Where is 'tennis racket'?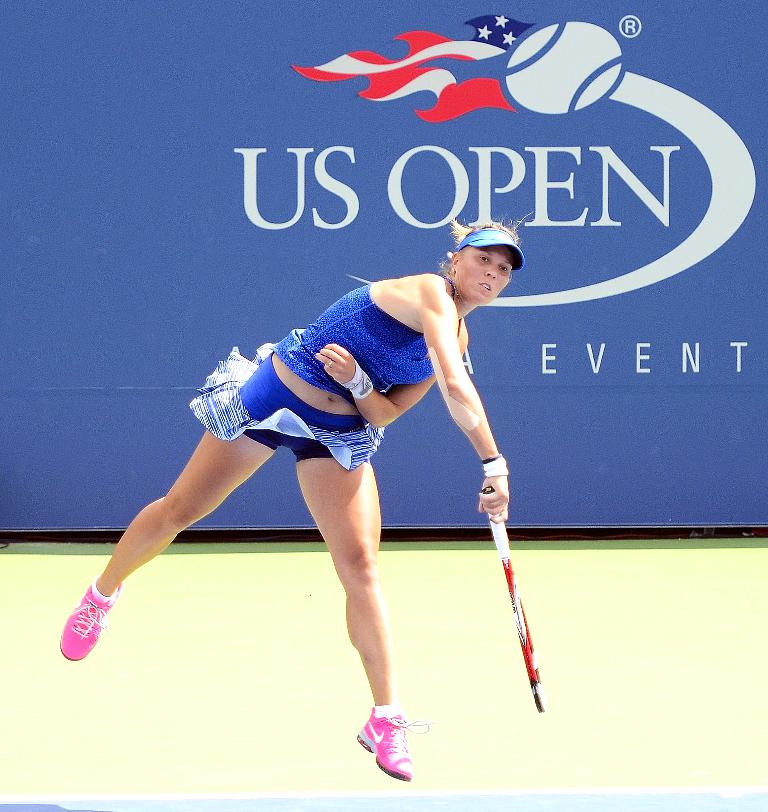
x1=480, y1=484, x2=543, y2=711.
